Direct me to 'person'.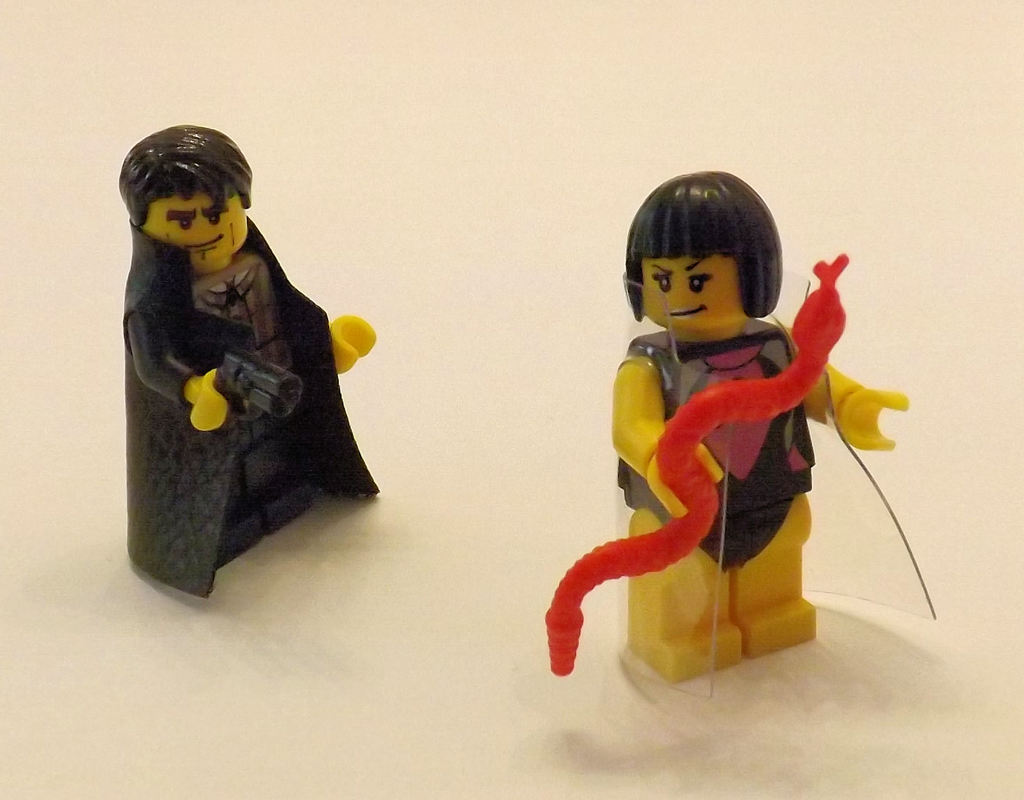
Direction: 614,175,904,676.
